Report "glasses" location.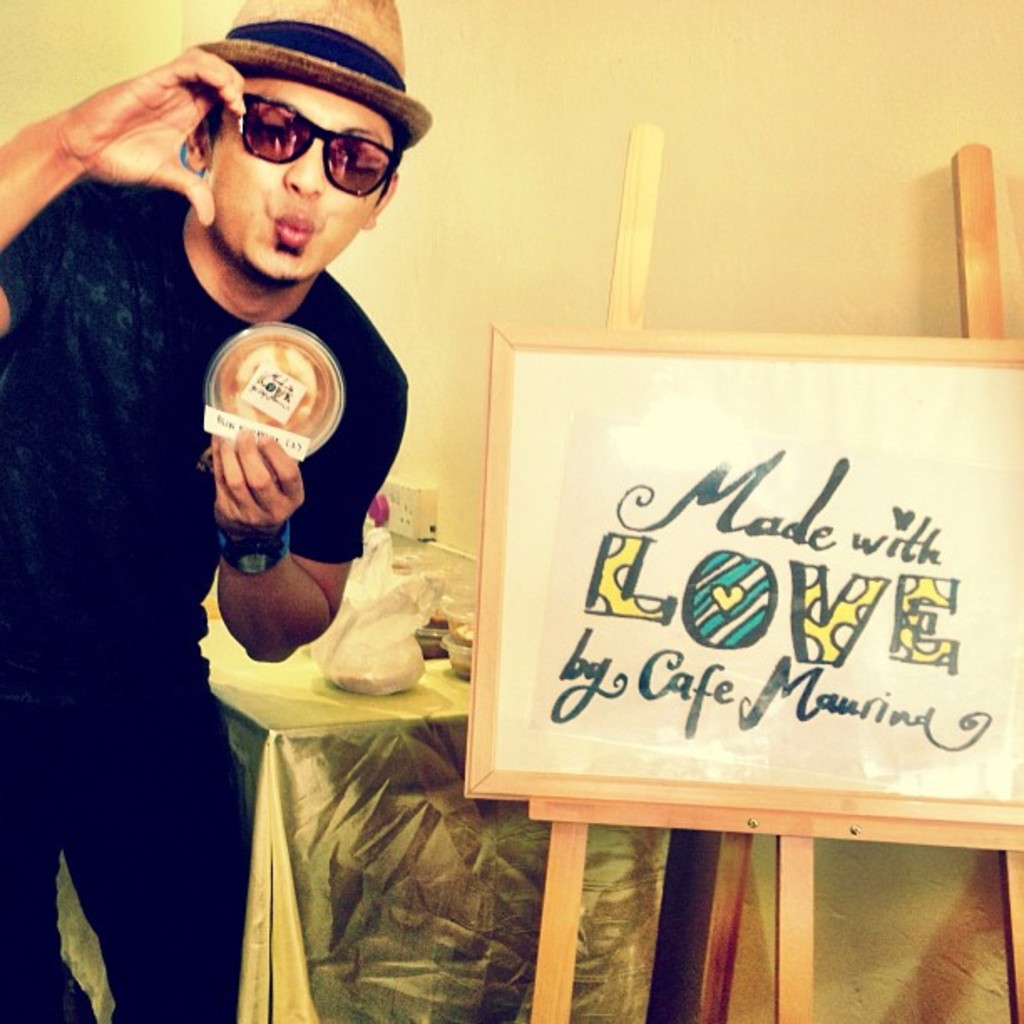
Report: rect(236, 94, 405, 182).
